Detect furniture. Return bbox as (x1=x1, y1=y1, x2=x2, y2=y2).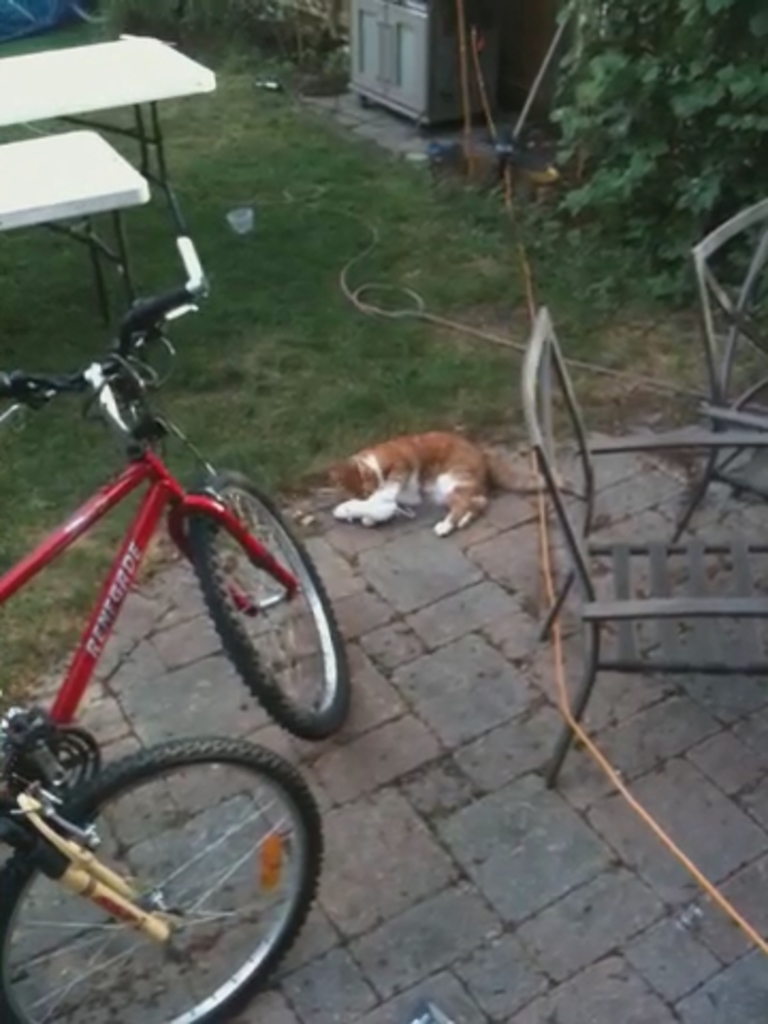
(x1=0, y1=122, x2=151, y2=333).
